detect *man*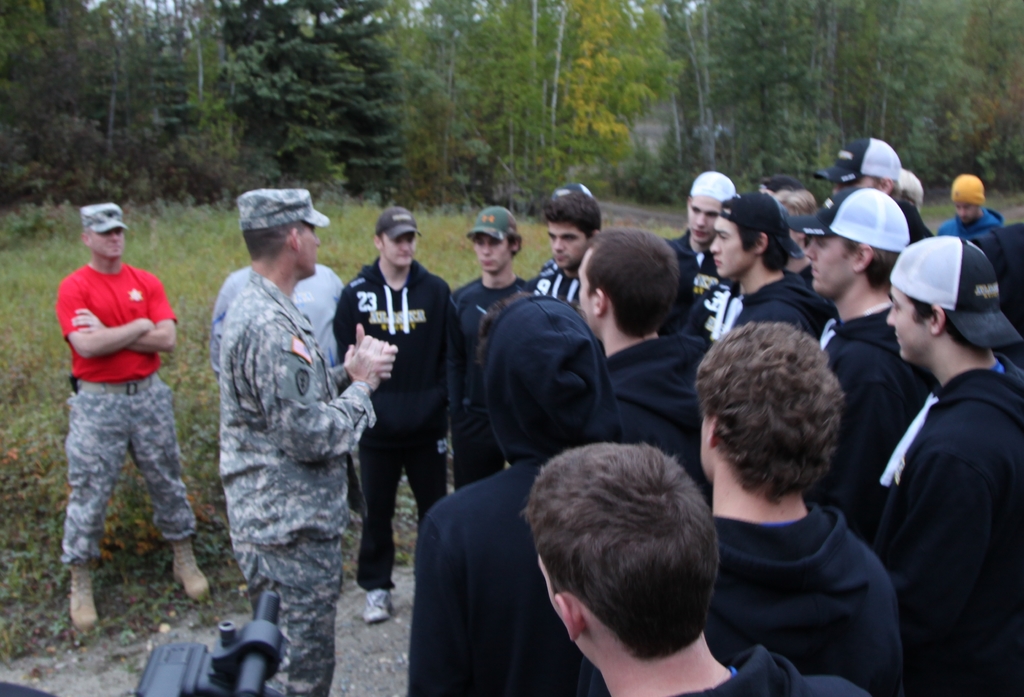
<box>332,197,469,616</box>
